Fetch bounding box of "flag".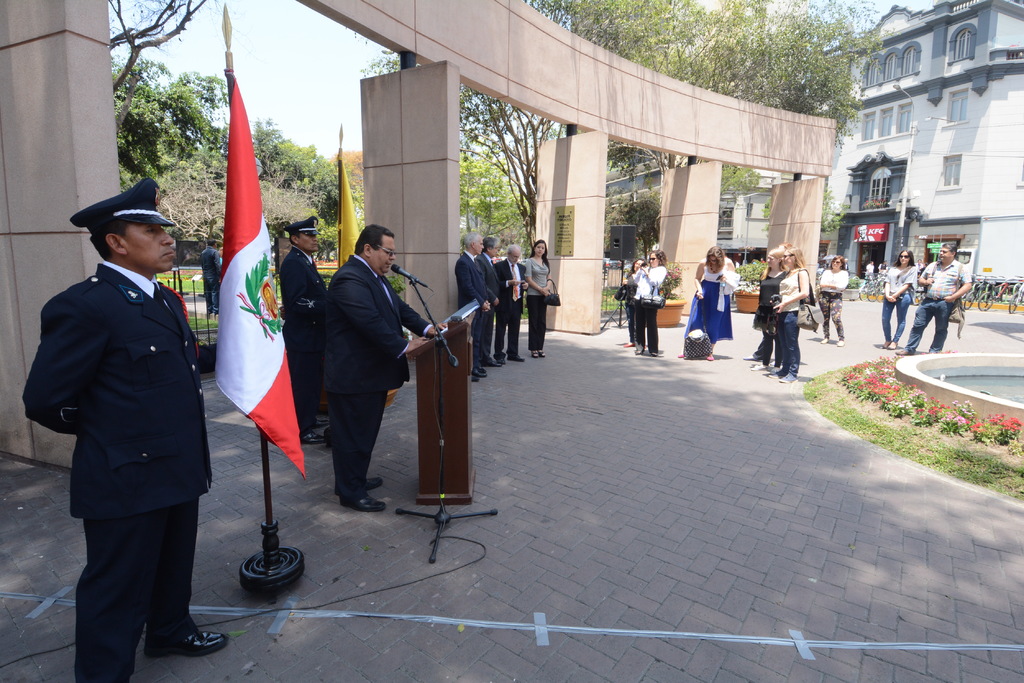
Bbox: pyautogui.locateOnScreen(335, 154, 397, 410).
